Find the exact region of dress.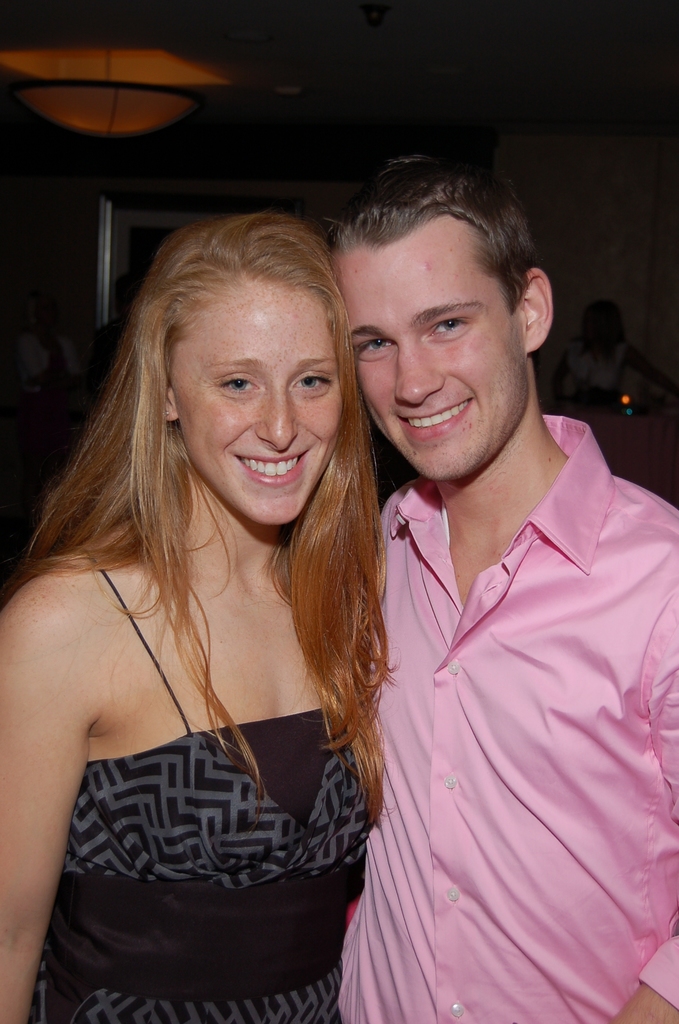
Exact region: crop(19, 607, 396, 973).
